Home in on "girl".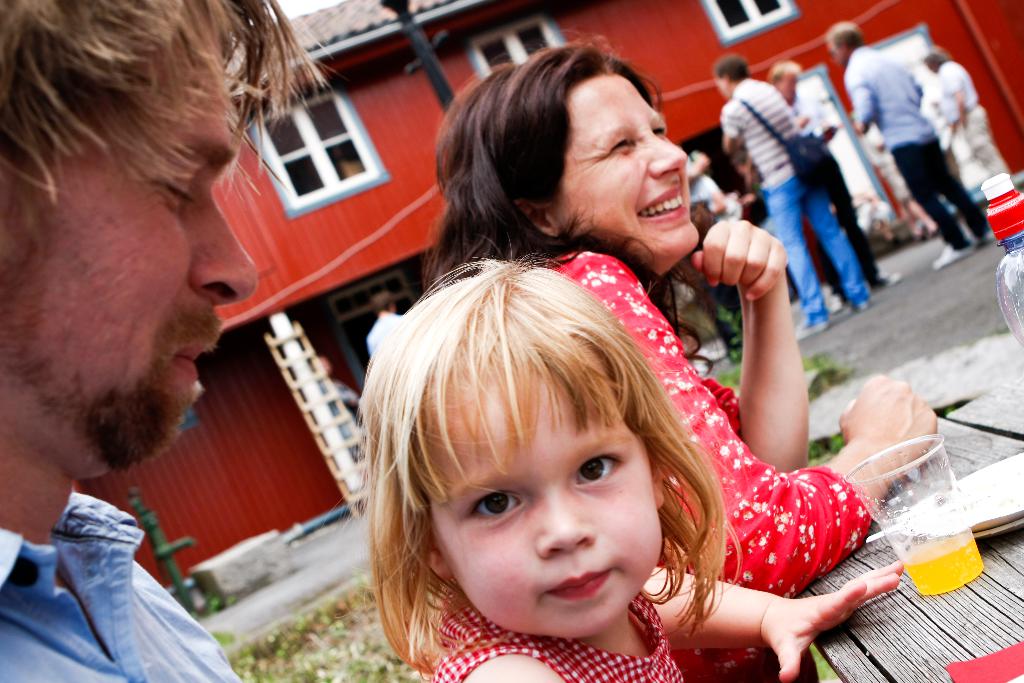
Homed in at (left=356, top=255, right=901, bottom=682).
